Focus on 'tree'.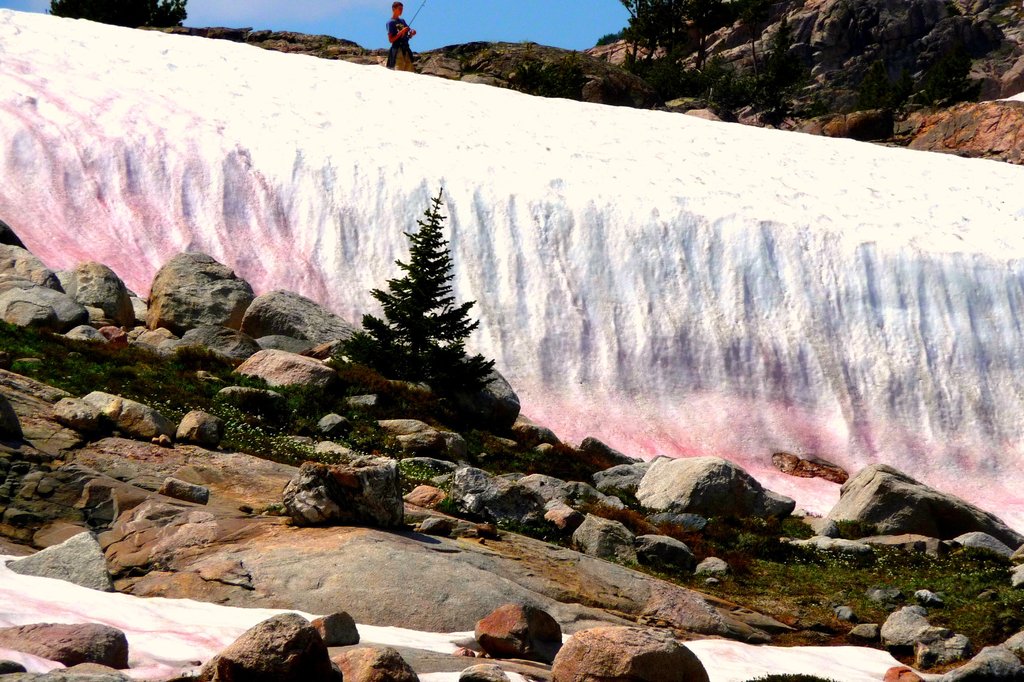
Focused at bbox=[47, 0, 190, 29].
